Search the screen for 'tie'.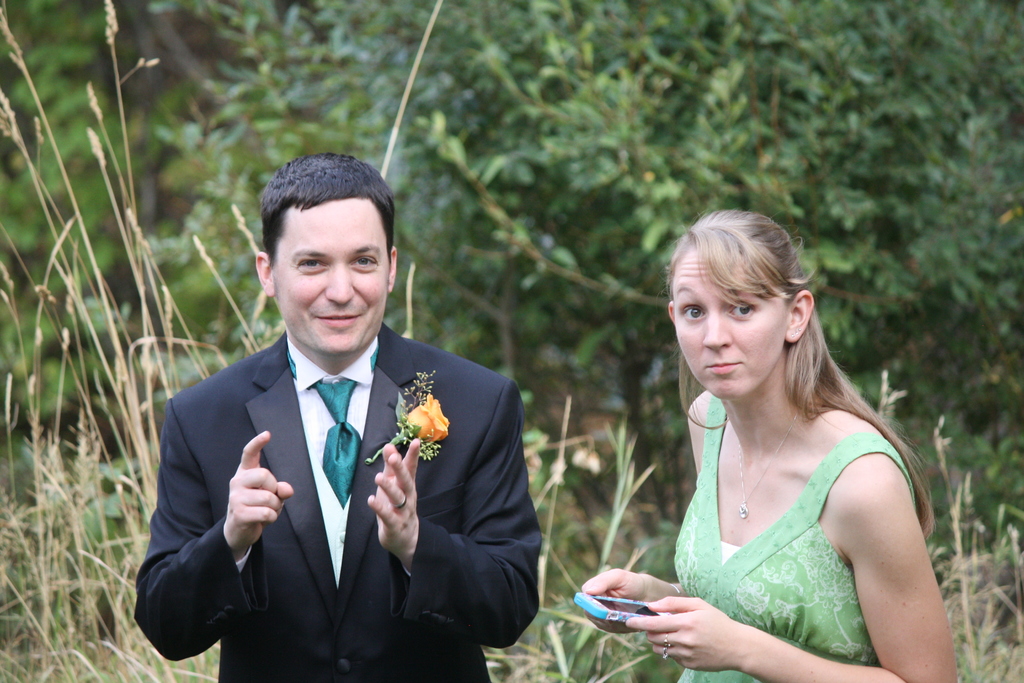
Found at (left=285, top=349, right=380, bottom=513).
